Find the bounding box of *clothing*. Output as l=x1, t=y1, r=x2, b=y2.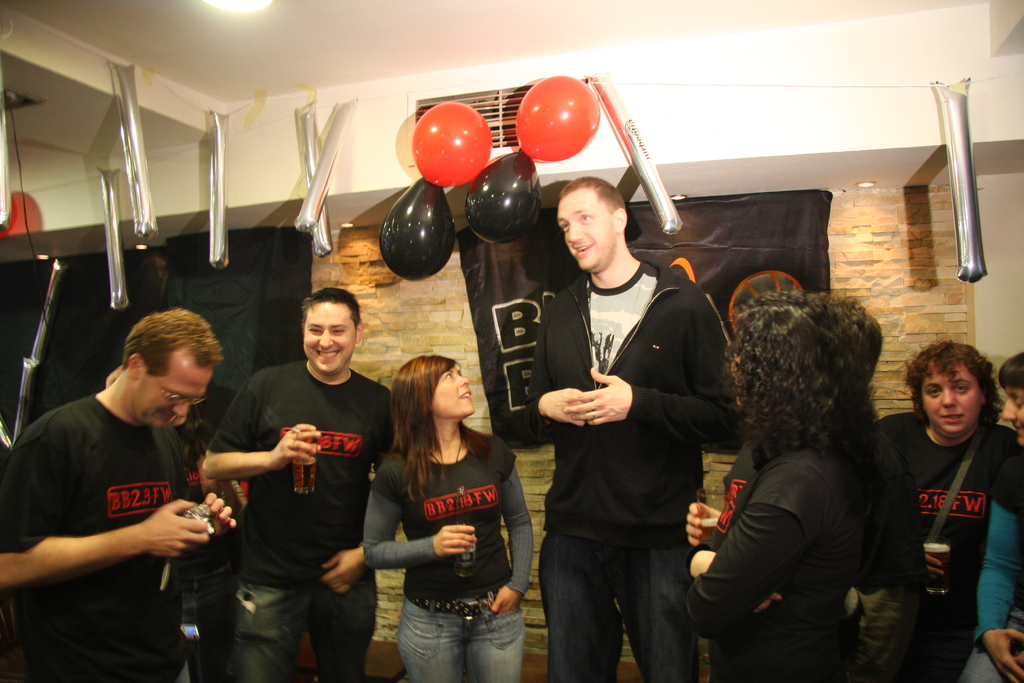
l=398, t=599, r=524, b=682.
